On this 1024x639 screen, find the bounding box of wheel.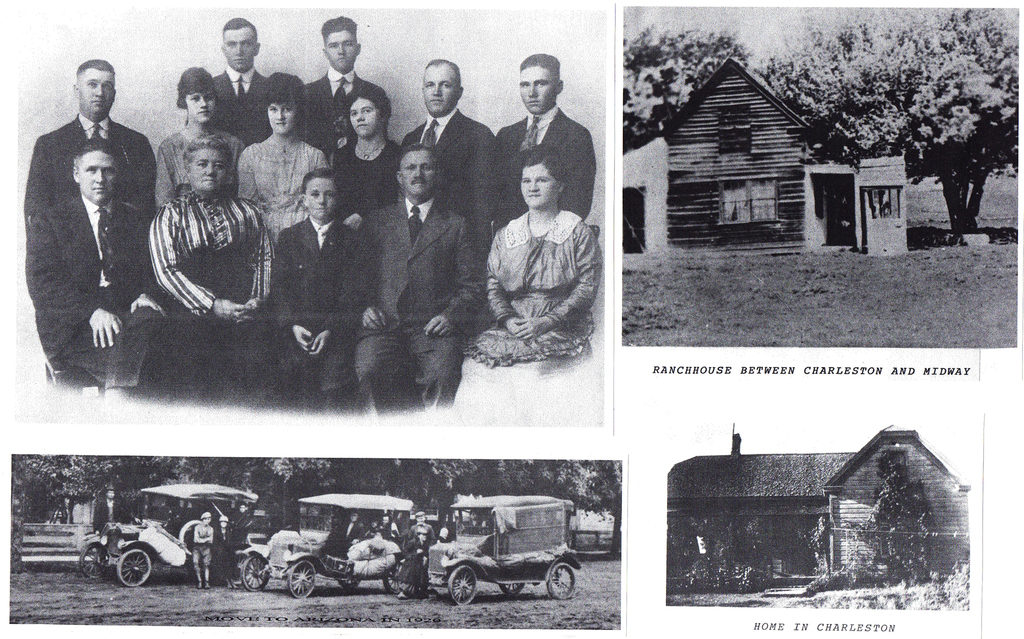
Bounding box: [500, 583, 525, 594].
